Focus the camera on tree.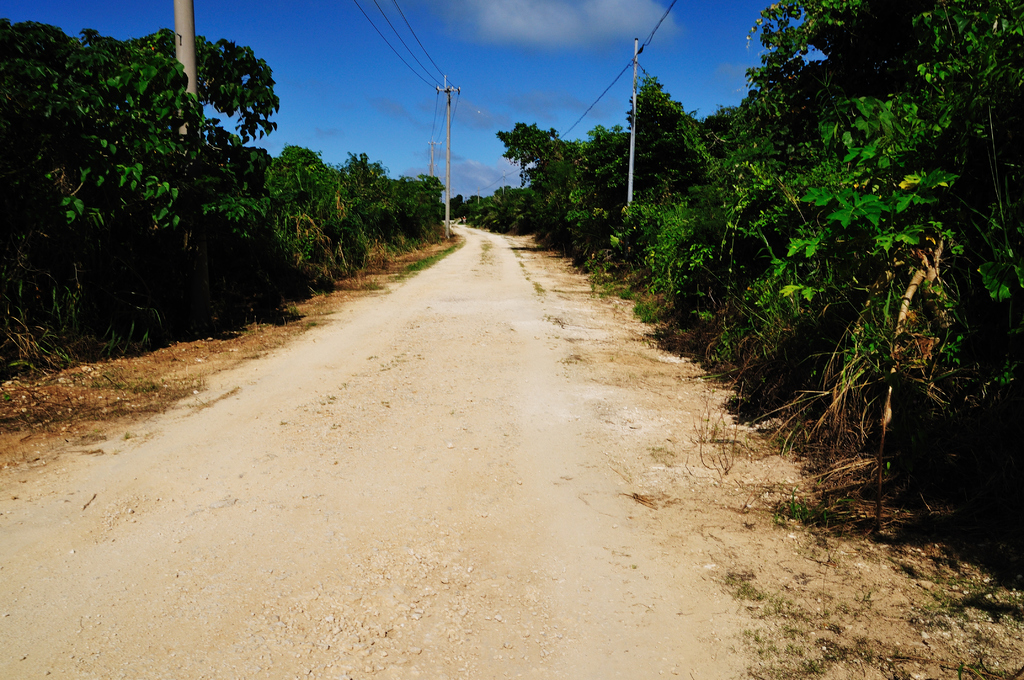
Focus region: region(494, 118, 576, 191).
